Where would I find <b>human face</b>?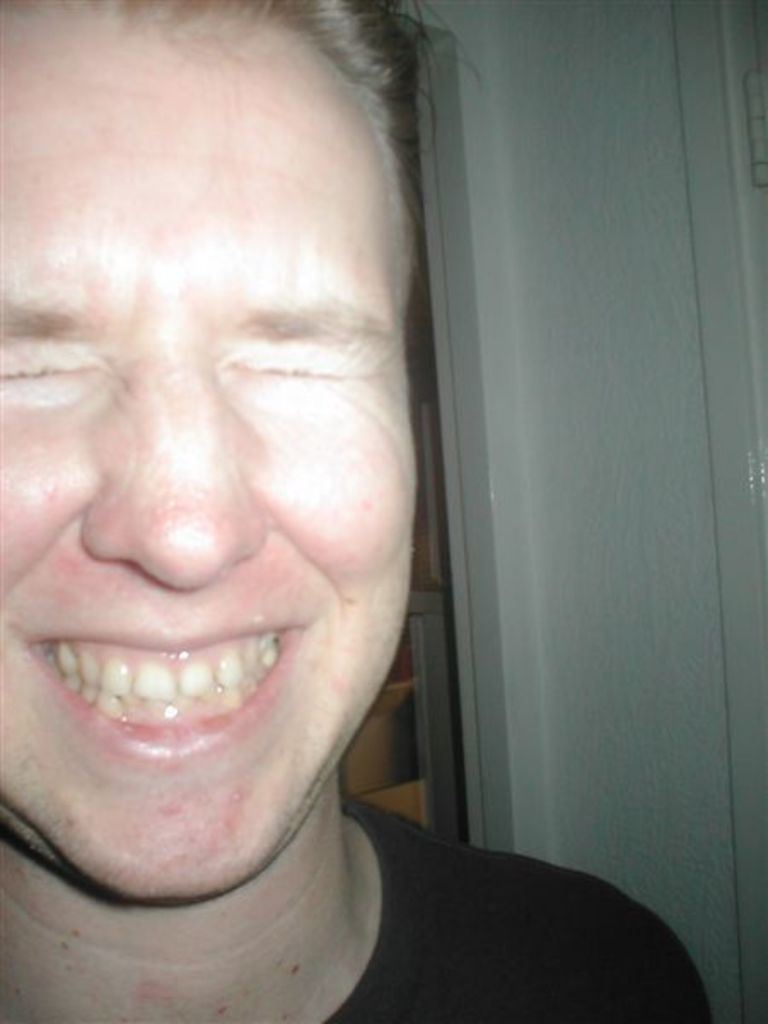
At 0:26:413:894.
